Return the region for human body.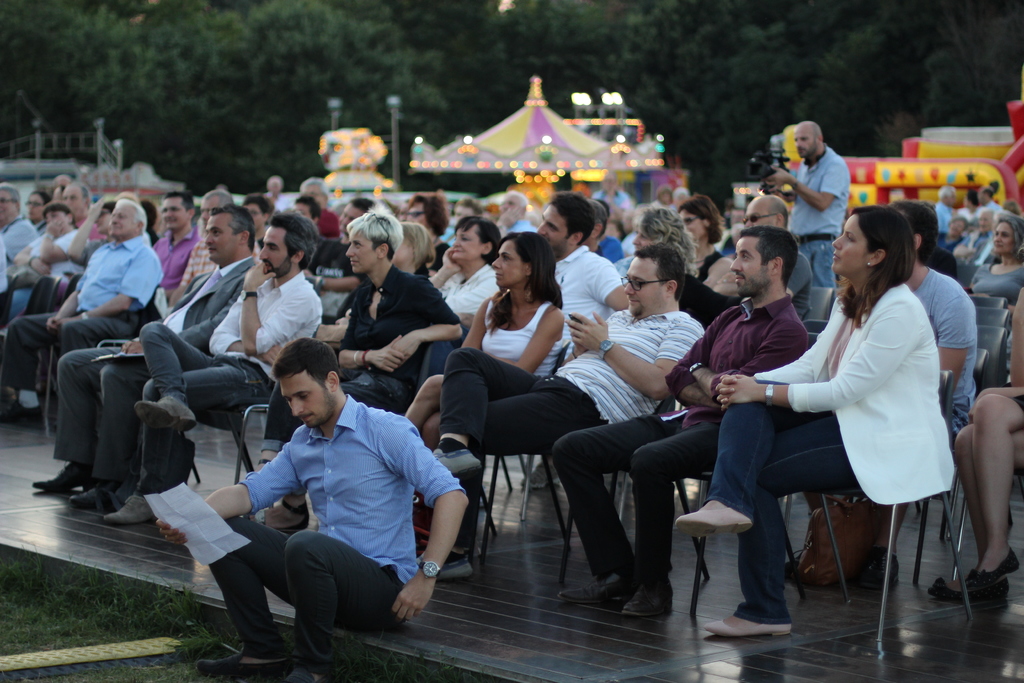
<region>155, 396, 472, 682</region>.
